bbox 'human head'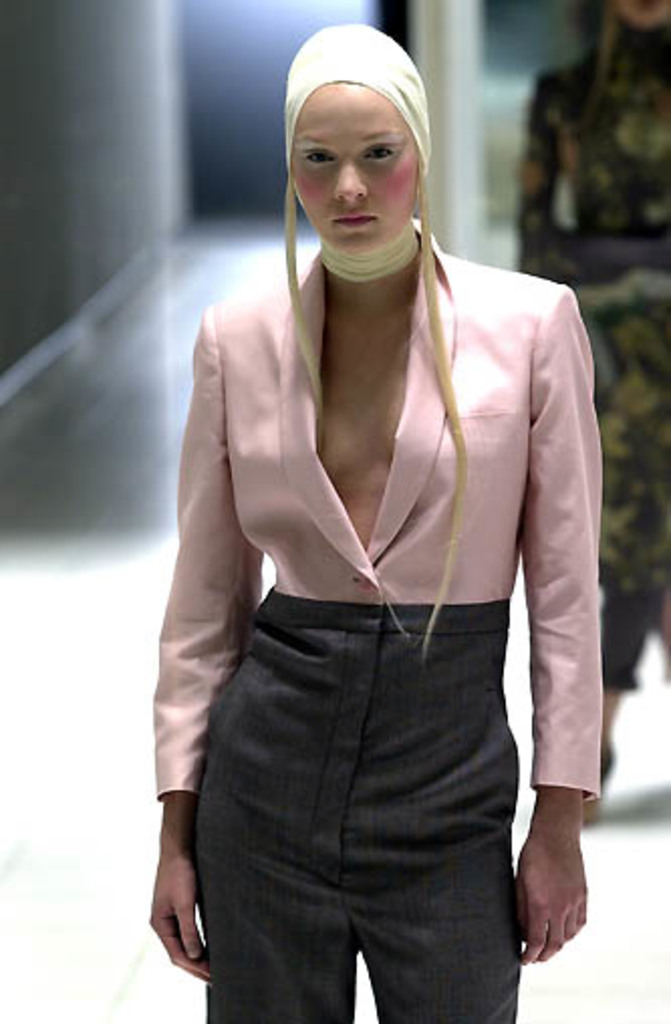
rect(264, 16, 447, 272)
